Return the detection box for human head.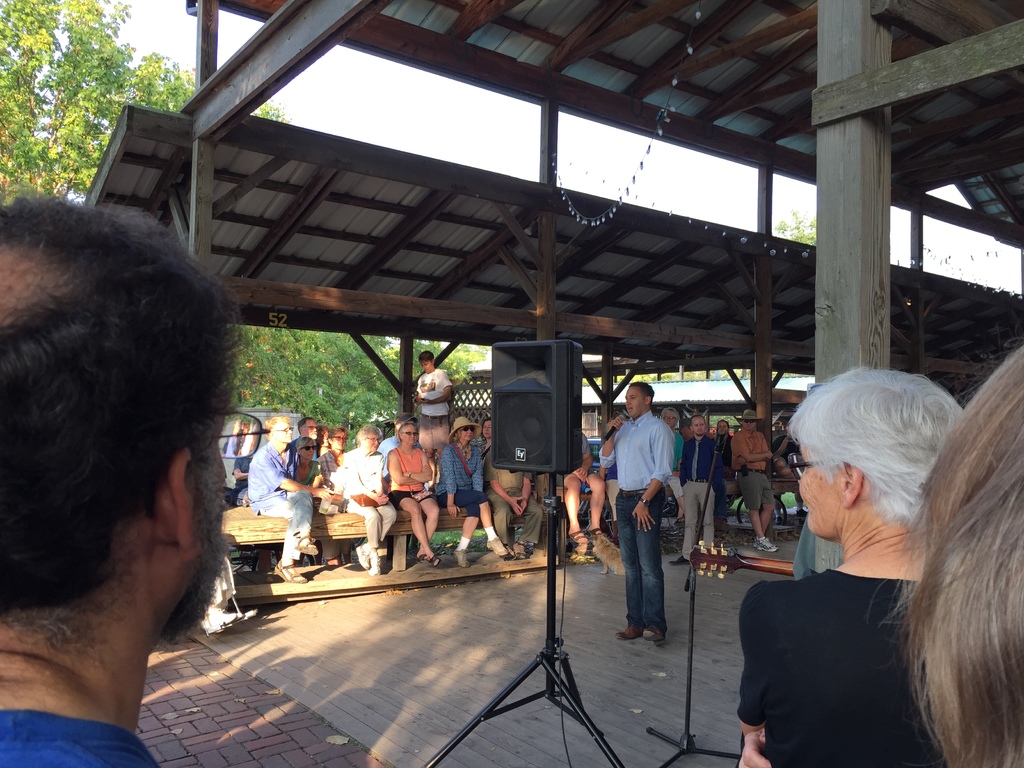
<region>690, 416, 706, 438</region>.
